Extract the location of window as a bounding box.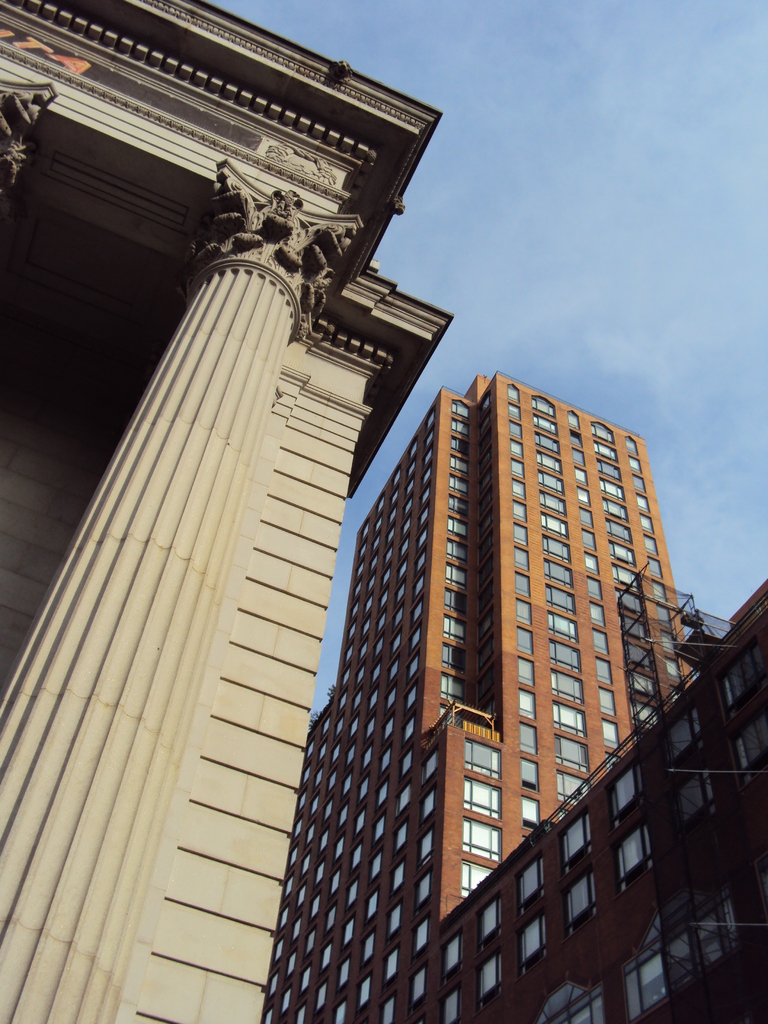
bbox(518, 794, 544, 830).
